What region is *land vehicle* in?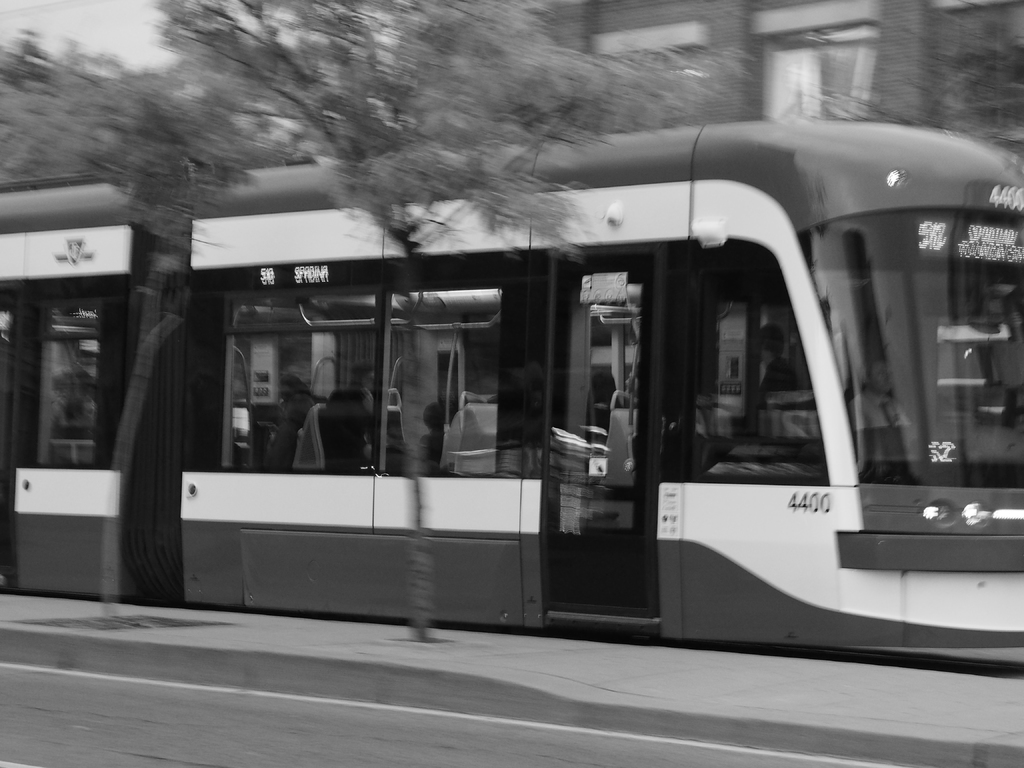
locate(66, 179, 1023, 655).
